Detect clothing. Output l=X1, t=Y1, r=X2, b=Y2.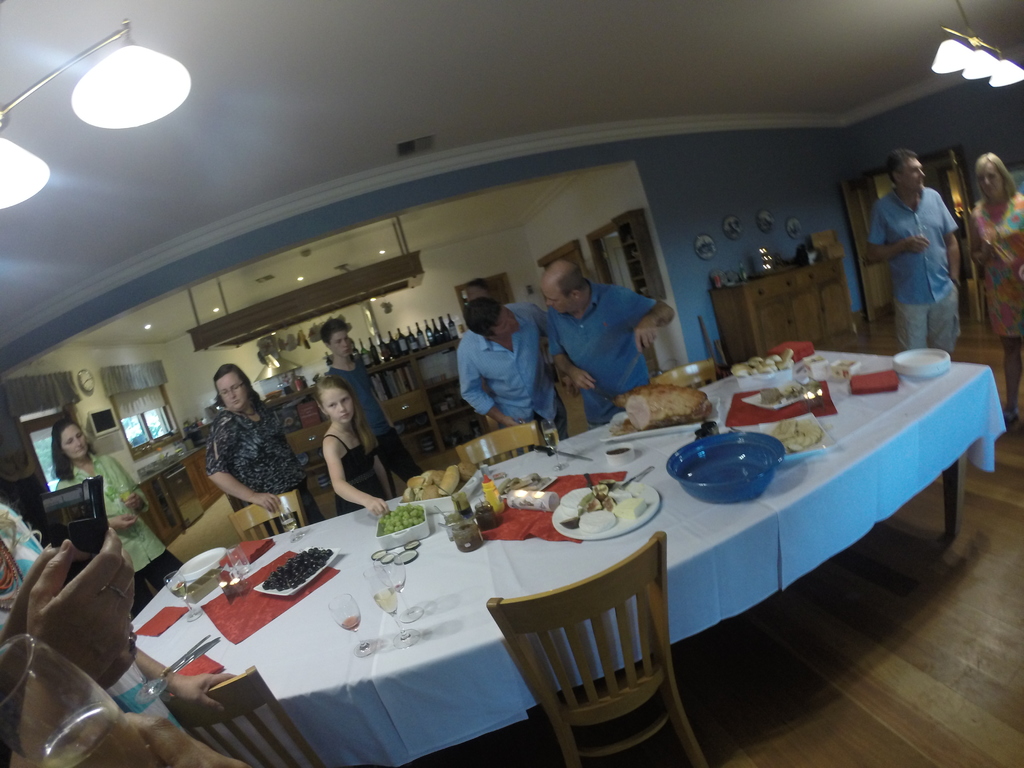
l=0, t=499, r=190, b=767.
